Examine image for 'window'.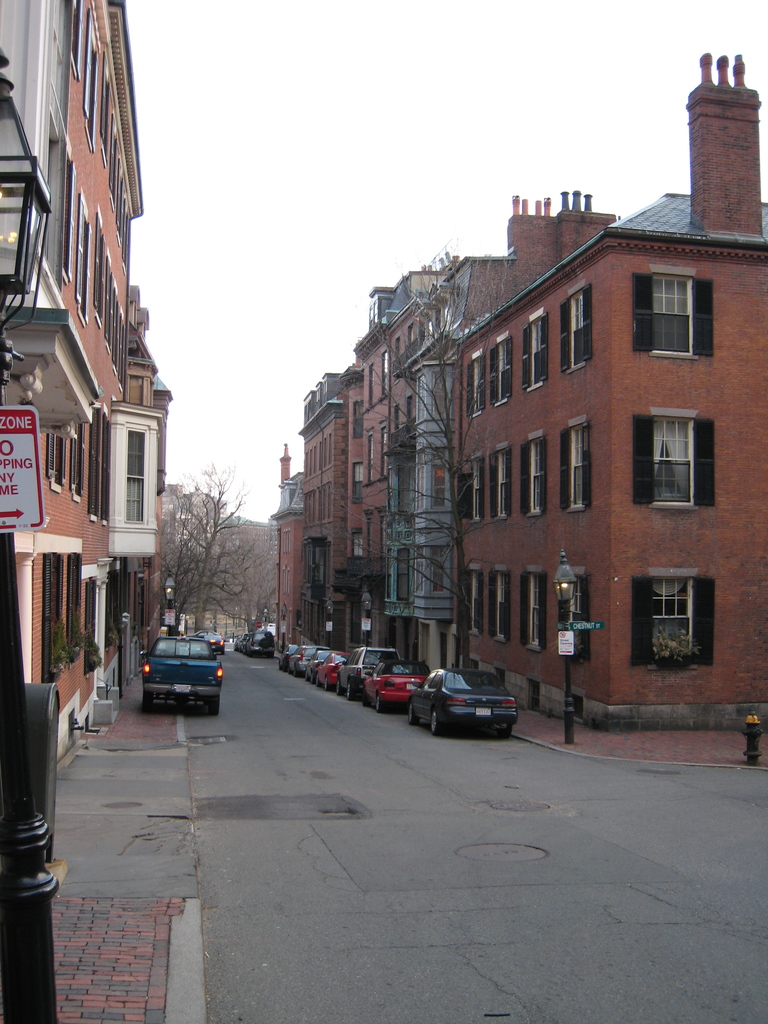
Examination result: pyautogui.locateOnScreen(351, 528, 363, 554).
